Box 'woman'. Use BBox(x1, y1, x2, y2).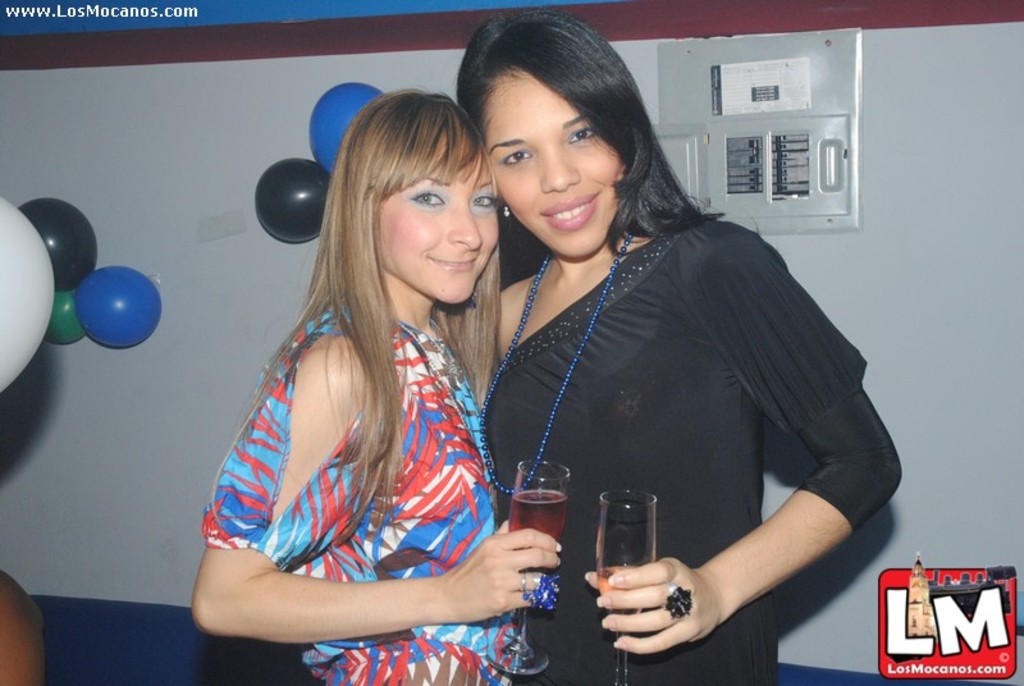
BBox(463, 28, 881, 655).
